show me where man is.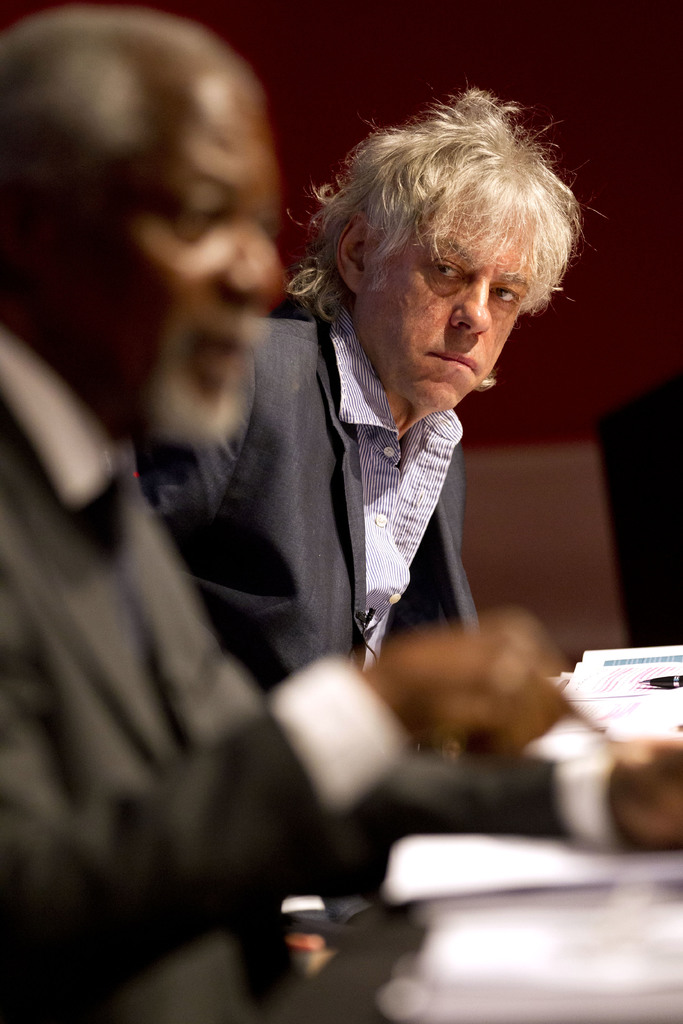
man is at Rect(0, 4, 682, 1023).
